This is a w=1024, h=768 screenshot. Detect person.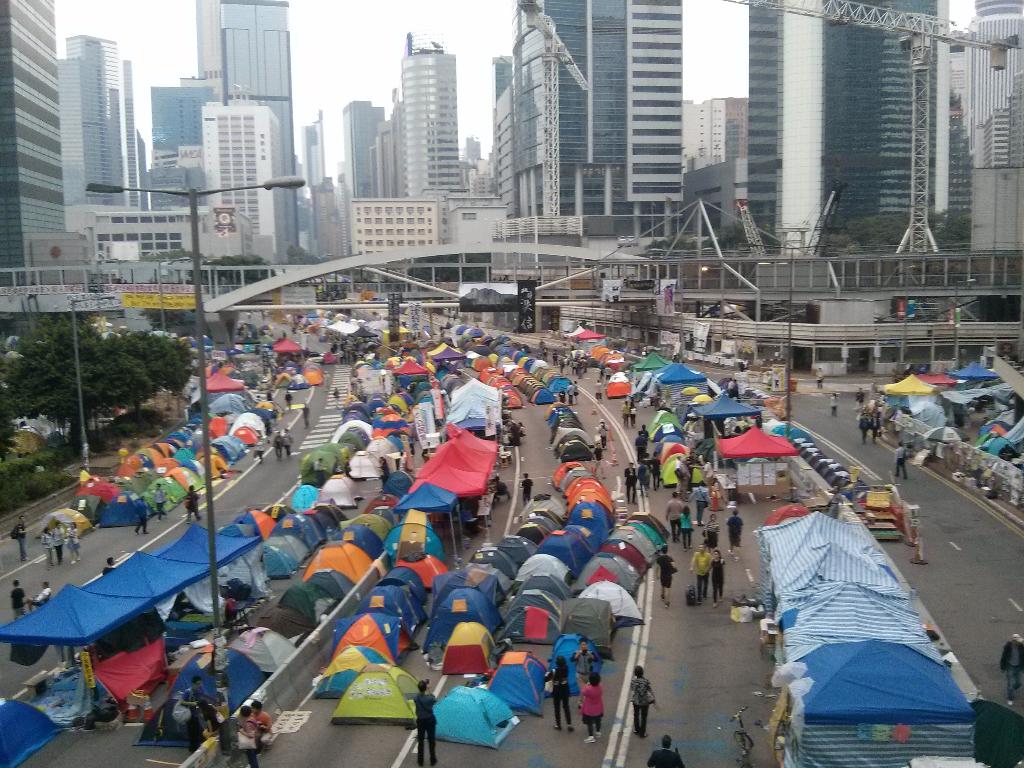
pyautogui.locateOnScreen(632, 655, 662, 732).
